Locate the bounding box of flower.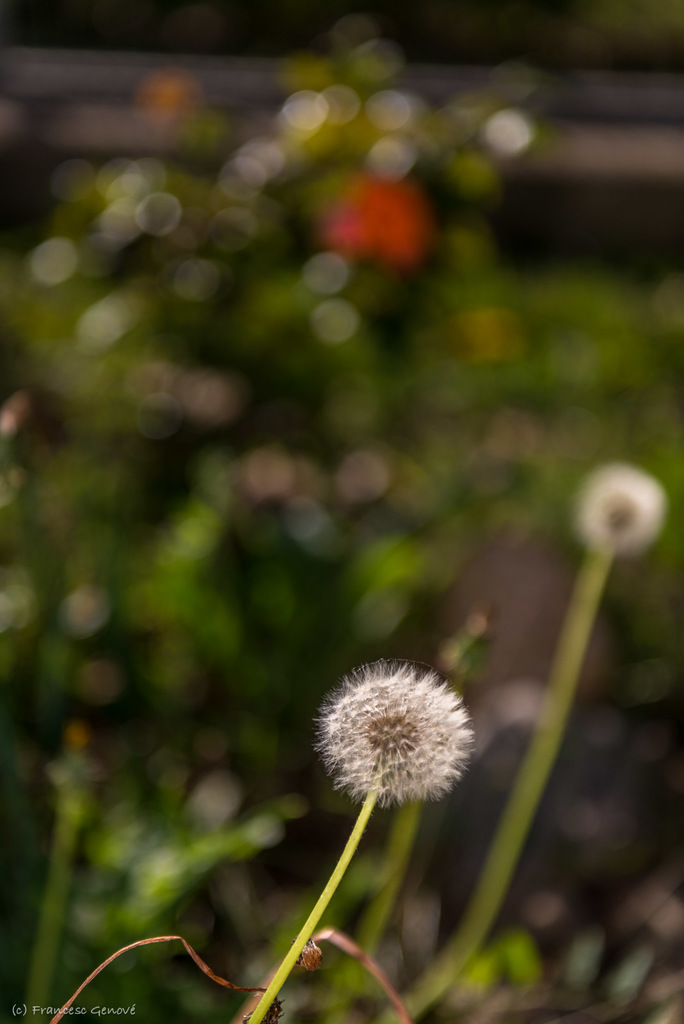
Bounding box: bbox=(568, 462, 668, 554).
